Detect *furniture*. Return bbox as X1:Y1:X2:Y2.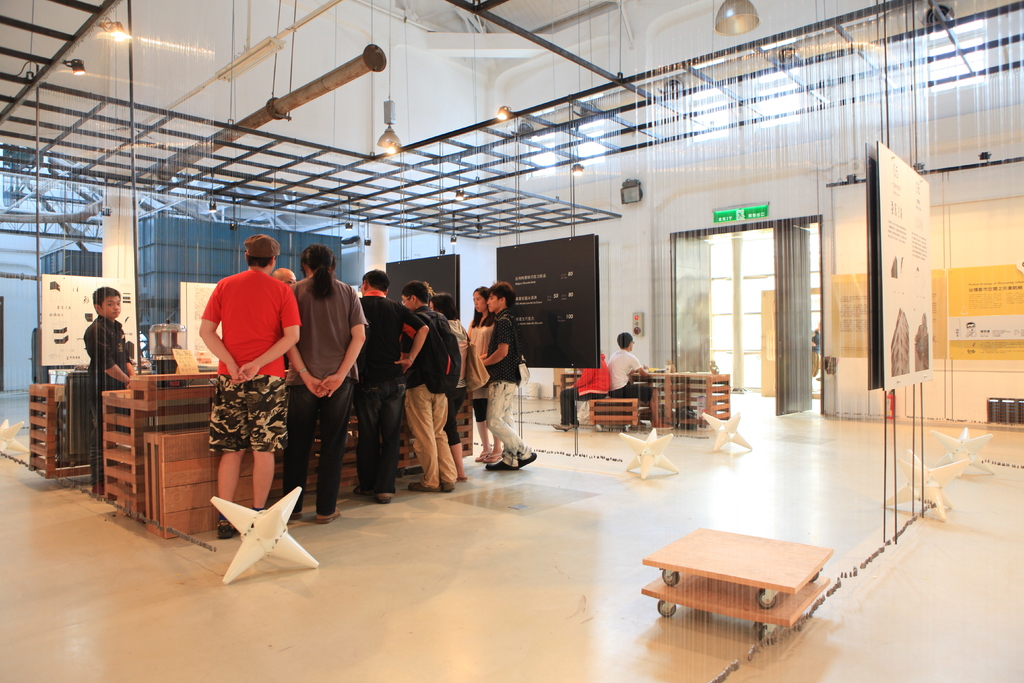
591:397:637:436.
